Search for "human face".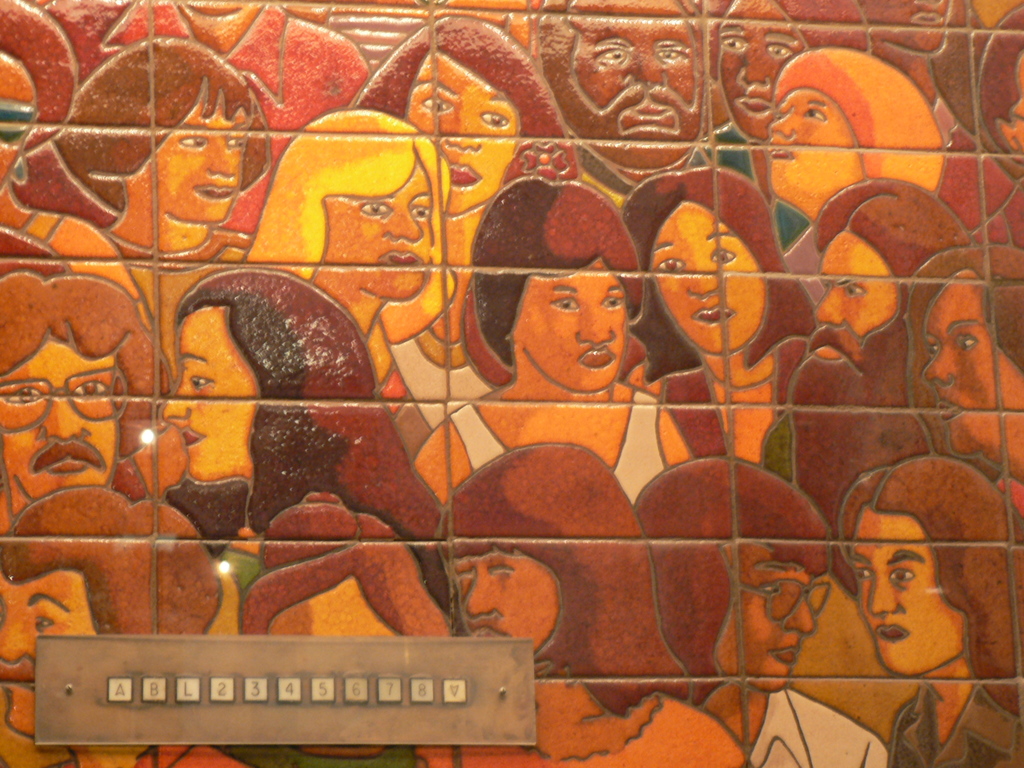
Found at (left=268, top=579, right=398, bottom=637).
